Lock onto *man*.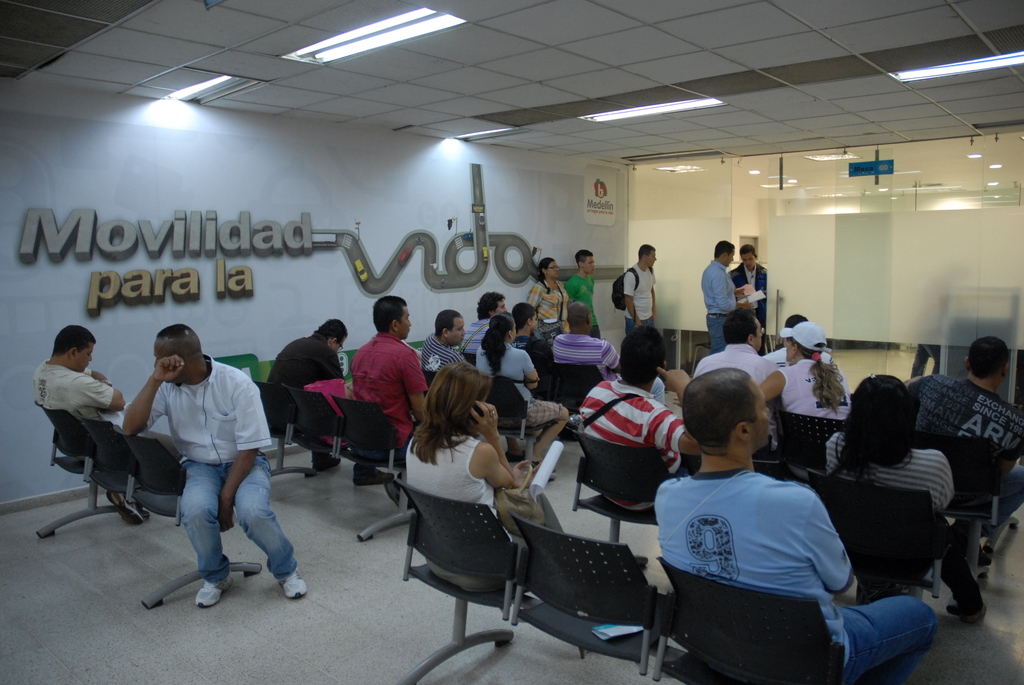
Locked: pyautogui.locateOnScreen(29, 303, 153, 520).
